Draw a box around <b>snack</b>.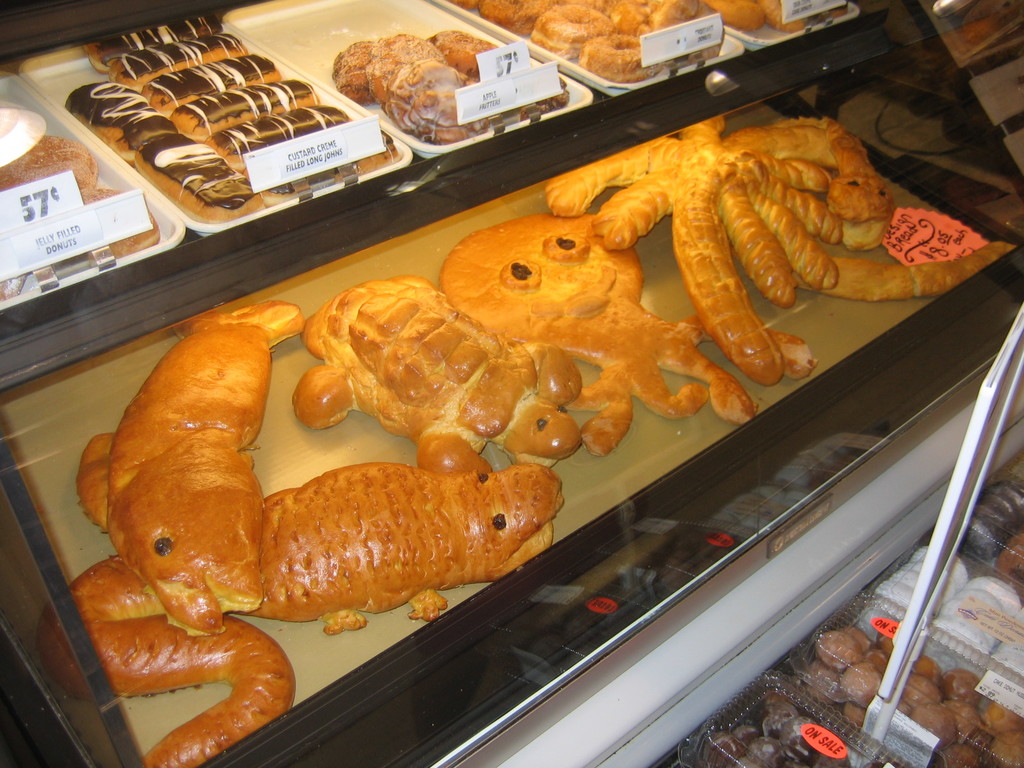
left=423, top=207, right=833, bottom=468.
